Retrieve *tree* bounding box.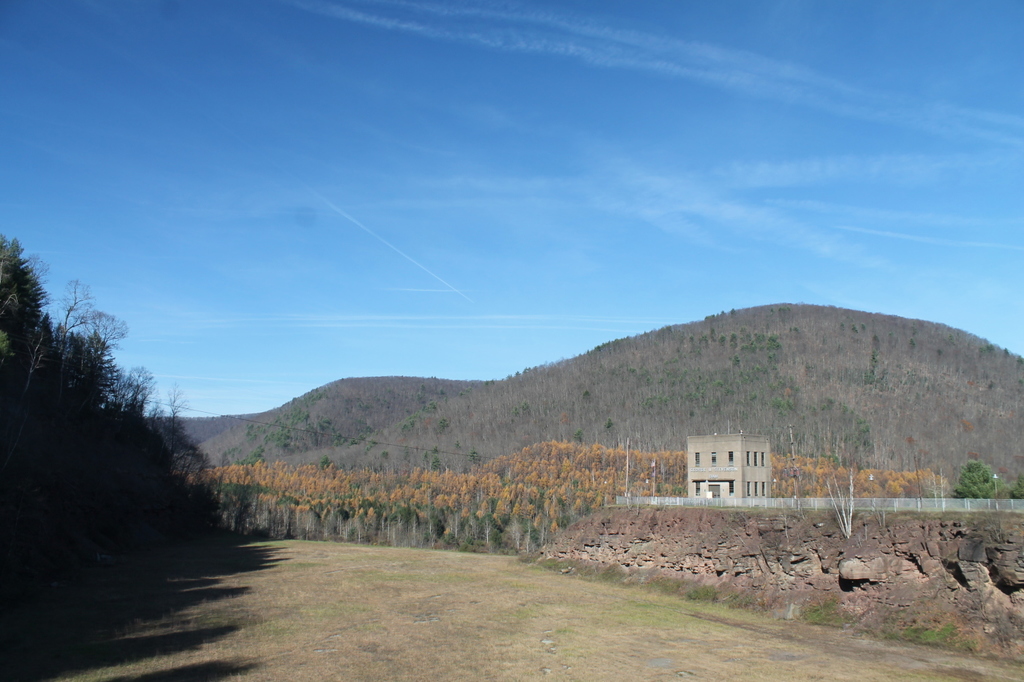
Bounding box: region(1004, 470, 1023, 503).
